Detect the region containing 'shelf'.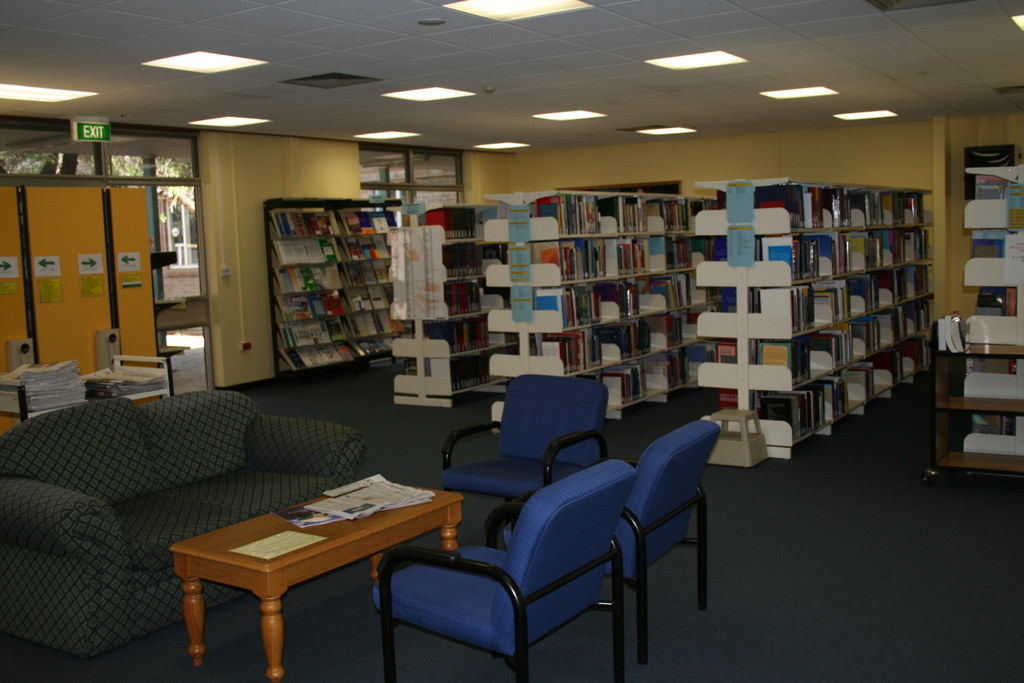
bbox=(442, 320, 489, 352).
